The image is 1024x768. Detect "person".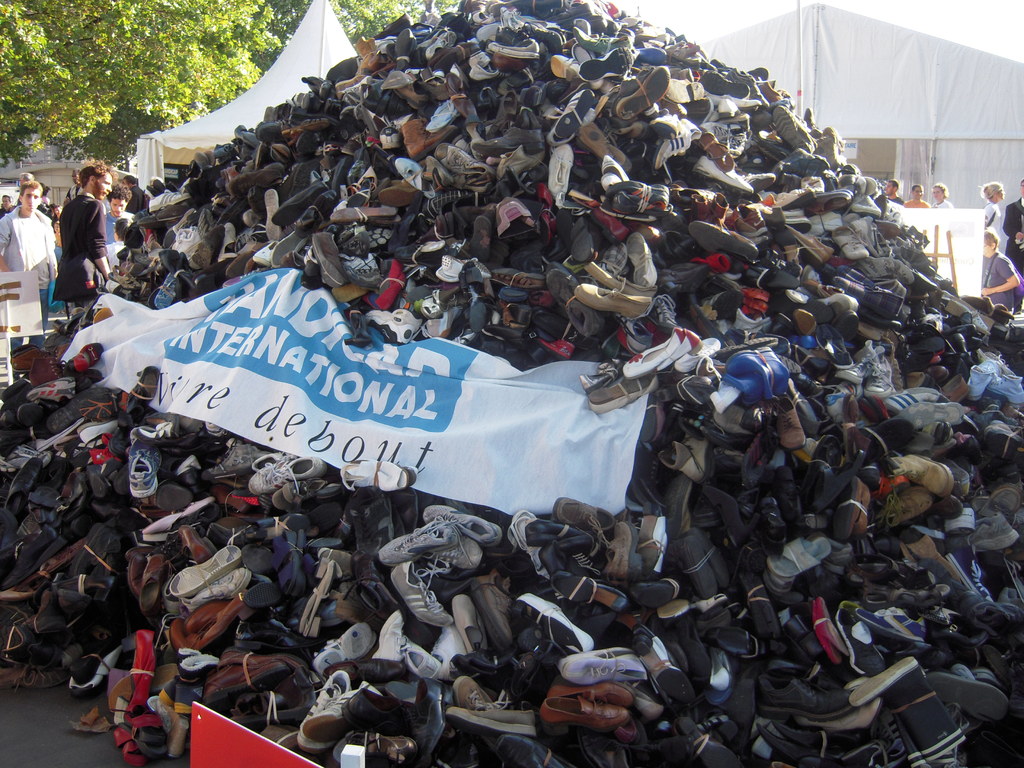
Detection: select_region(931, 177, 956, 216).
